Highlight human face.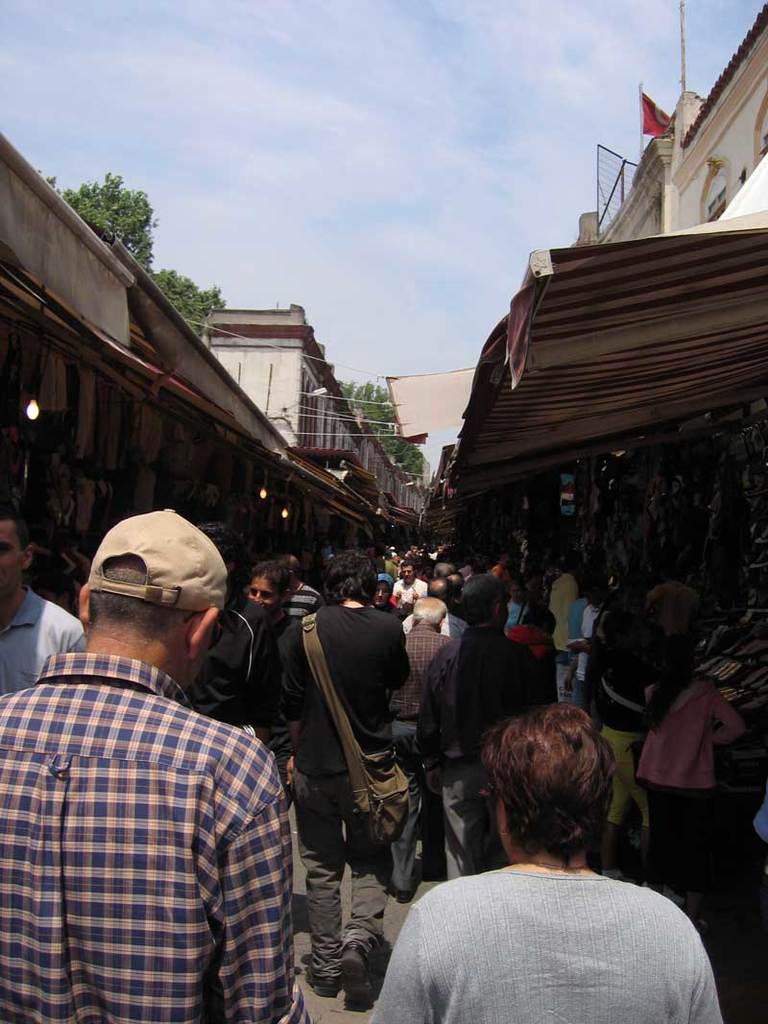
Highlighted region: (1, 504, 18, 585).
